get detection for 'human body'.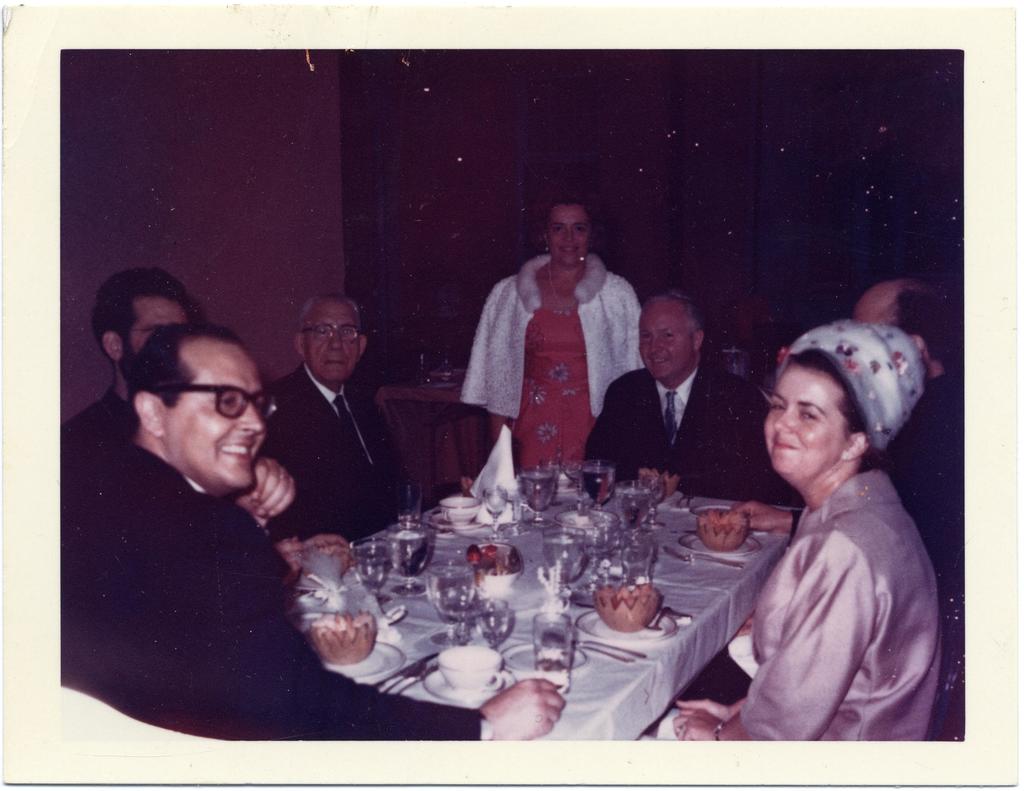
Detection: [left=259, top=289, right=413, bottom=530].
